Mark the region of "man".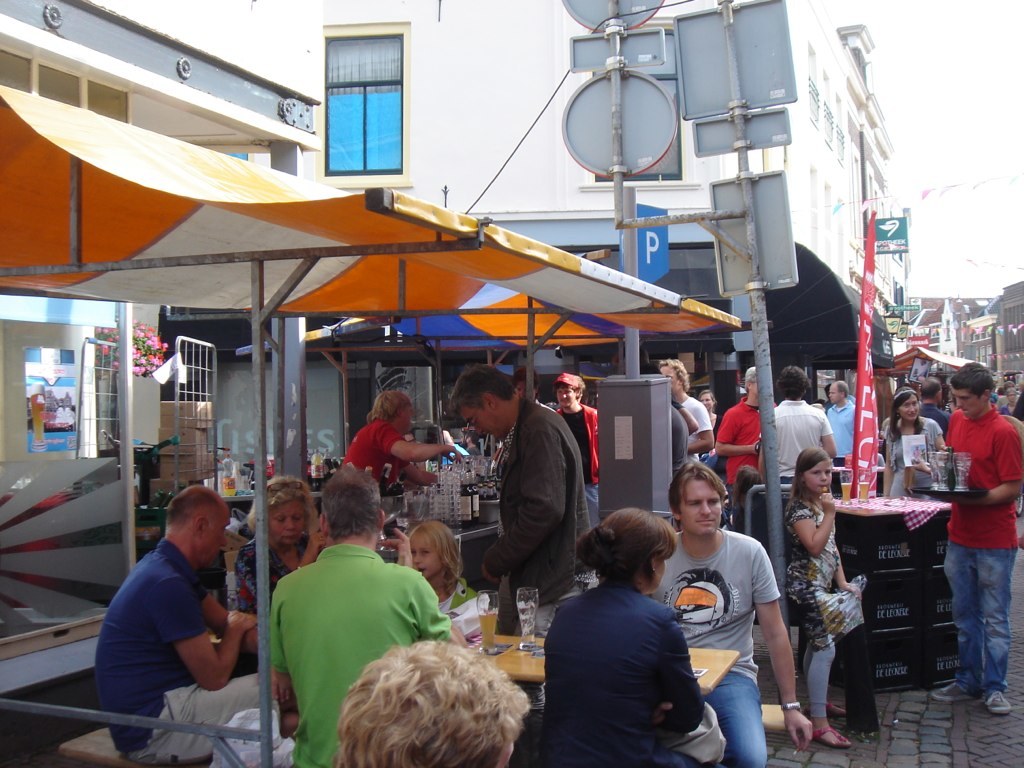
Region: left=711, top=364, right=774, bottom=459.
